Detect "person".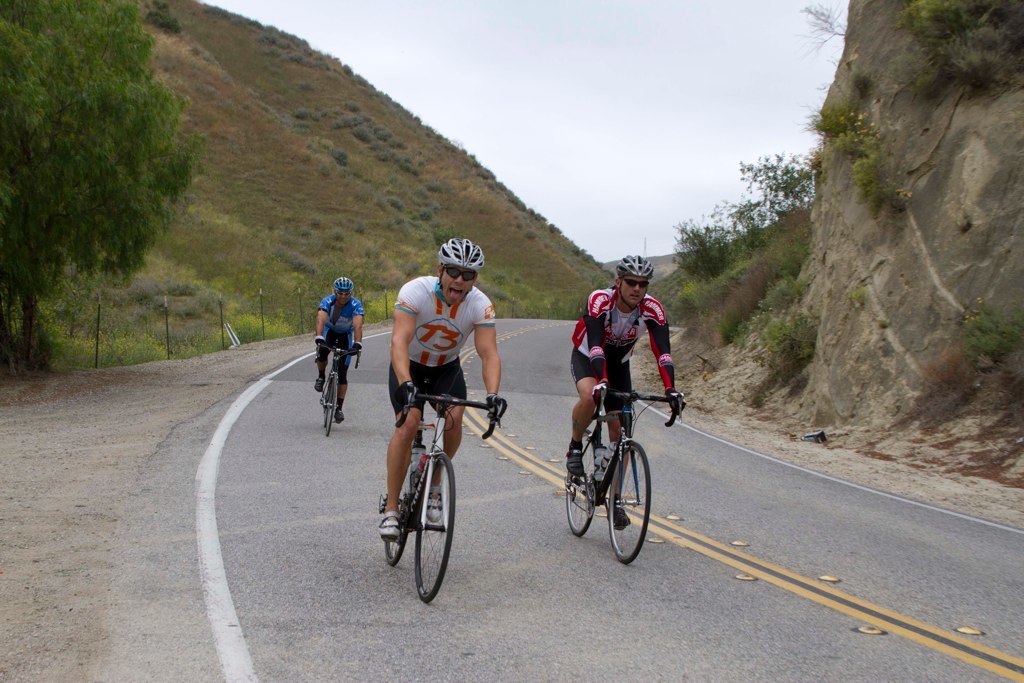
Detected at region(320, 274, 364, 425).
